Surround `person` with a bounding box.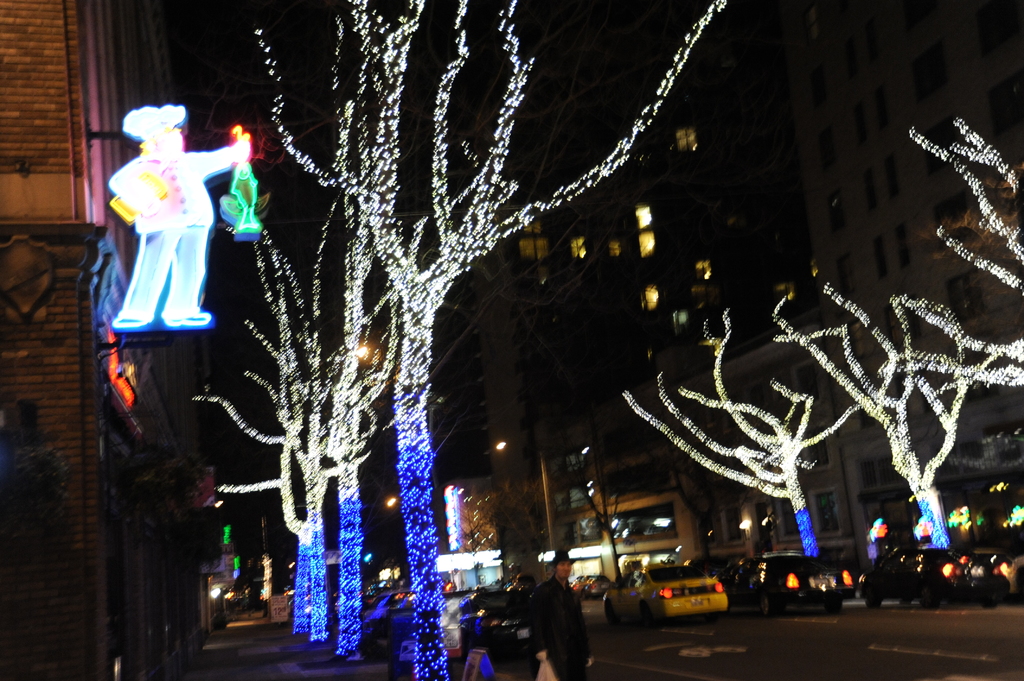
<bbox>532, 548, 593, 680</bbox>.
